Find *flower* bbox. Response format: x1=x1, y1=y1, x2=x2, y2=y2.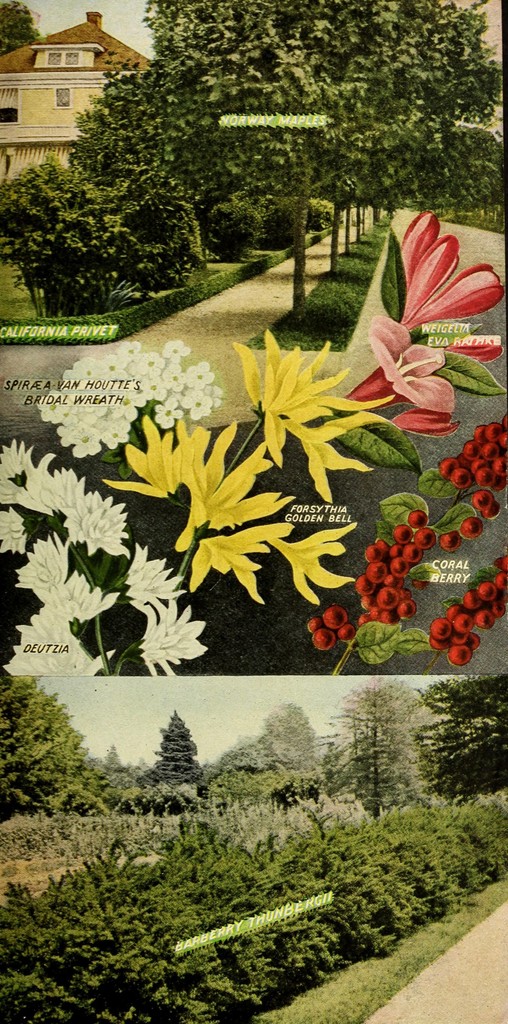
x1=360, y1=316, x2=459, y2=420.
